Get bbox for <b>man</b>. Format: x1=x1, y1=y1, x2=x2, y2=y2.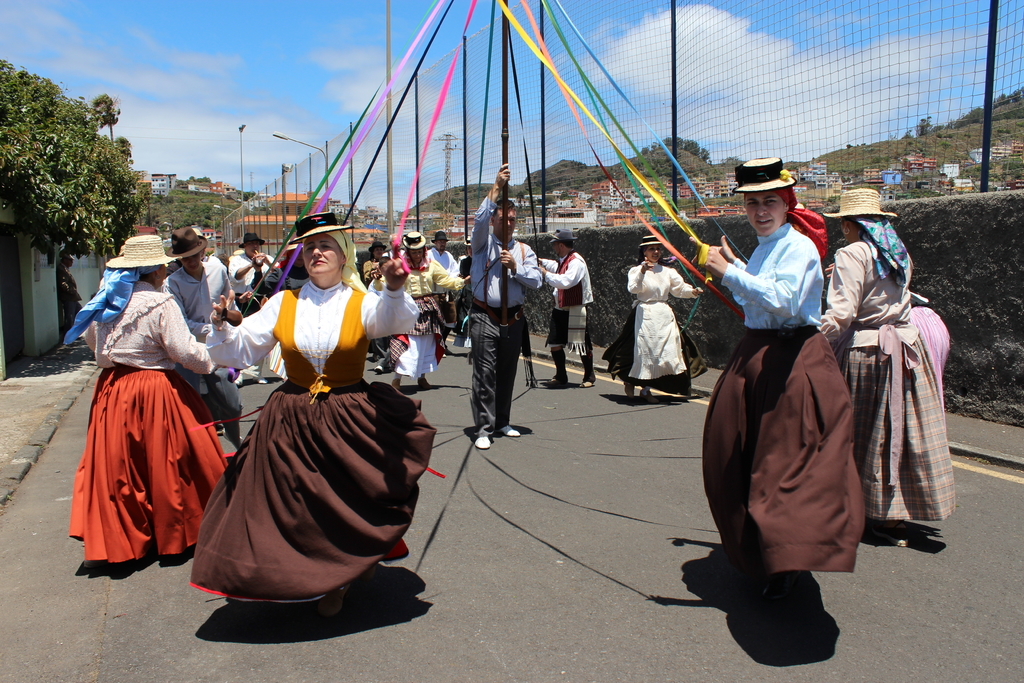
x1=467, y1=154, x2=529, y2=452.
